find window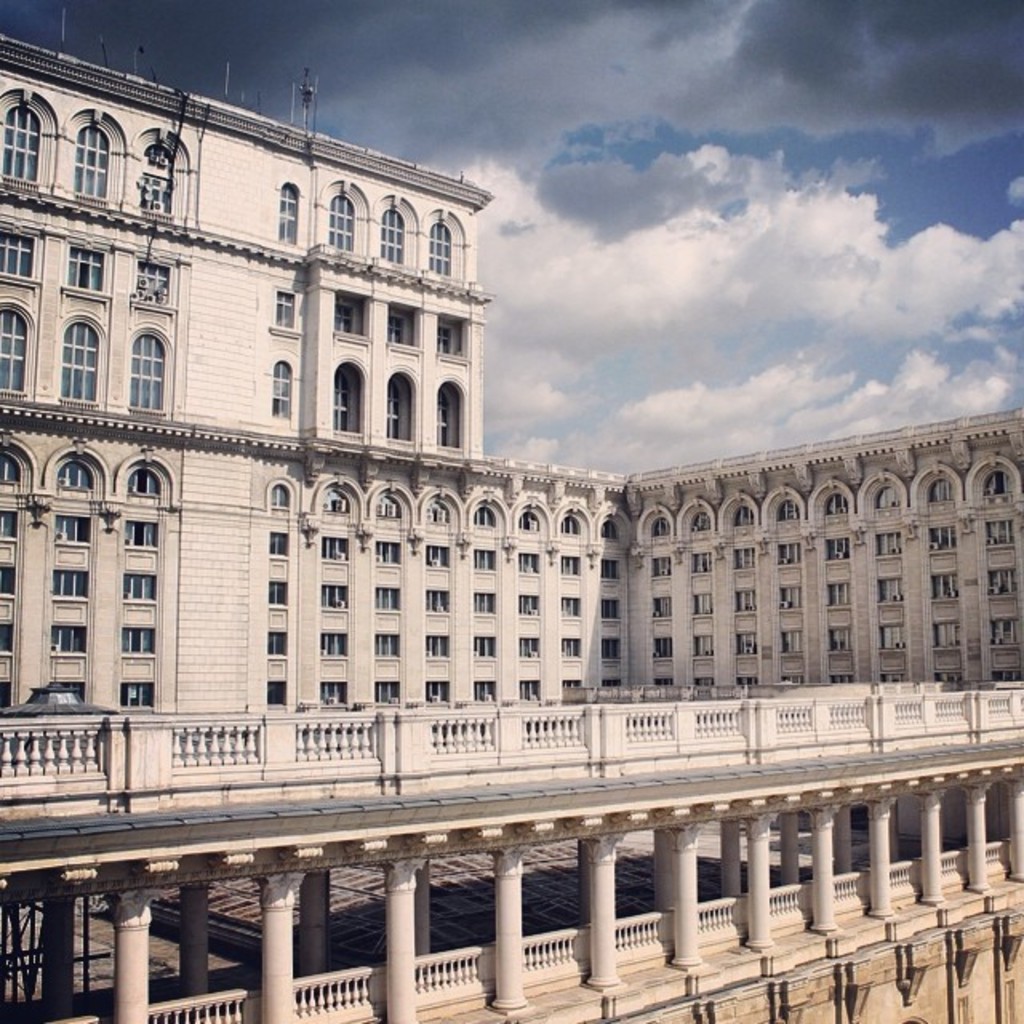
Rect(0, 517, 16, 536)
